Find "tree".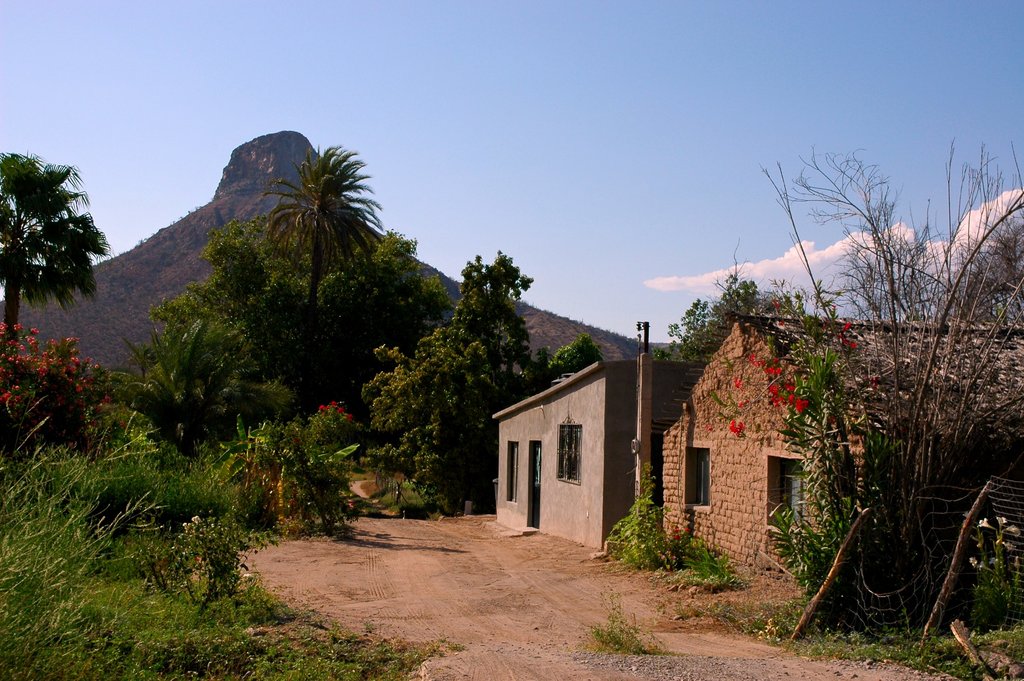
{"left": 654, "top": 272, "right": 810, "bottom": 379}.
